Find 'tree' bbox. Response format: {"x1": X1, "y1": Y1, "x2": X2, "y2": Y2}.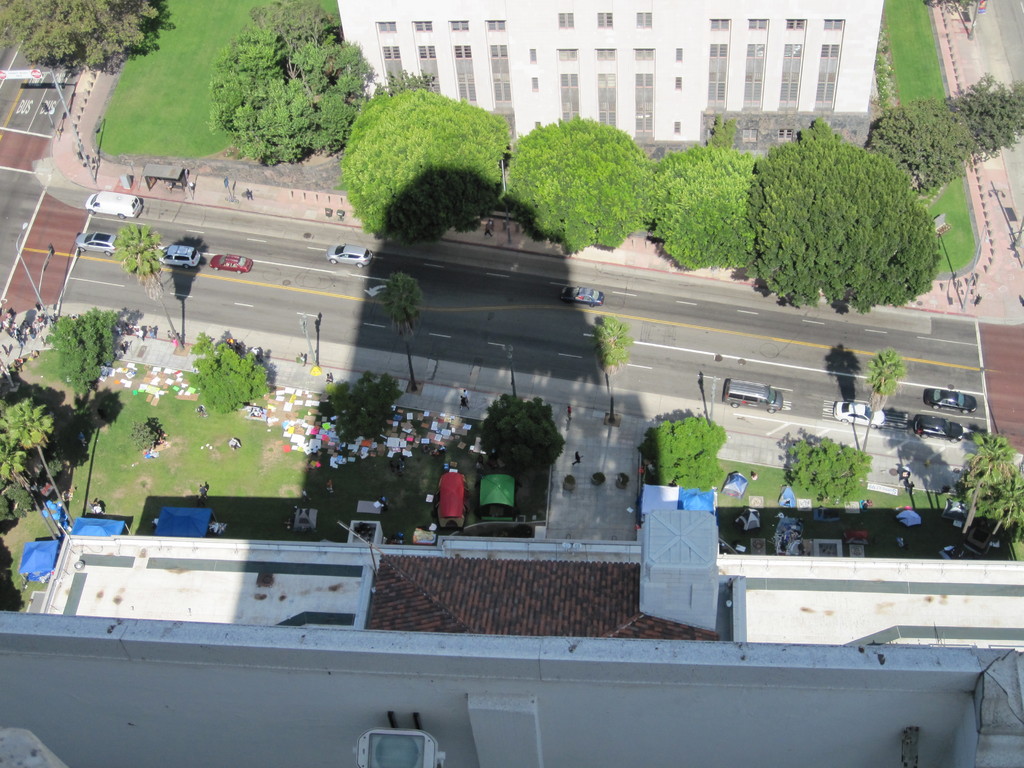
{"x1": 784, "y1": 435, "x2": 868, "y2": 505}.
